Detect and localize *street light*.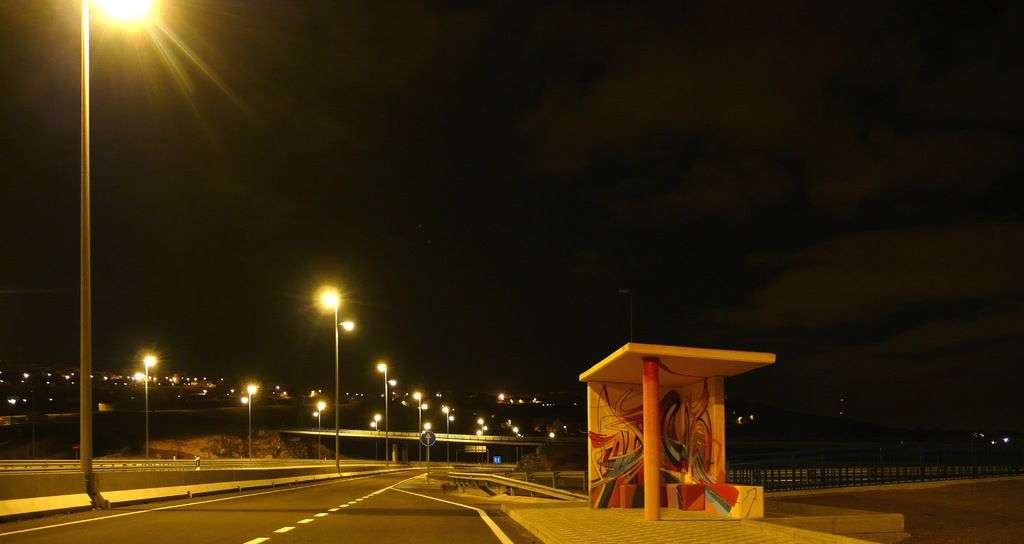
Localized at bbox=[378, 361, 397, 460].
